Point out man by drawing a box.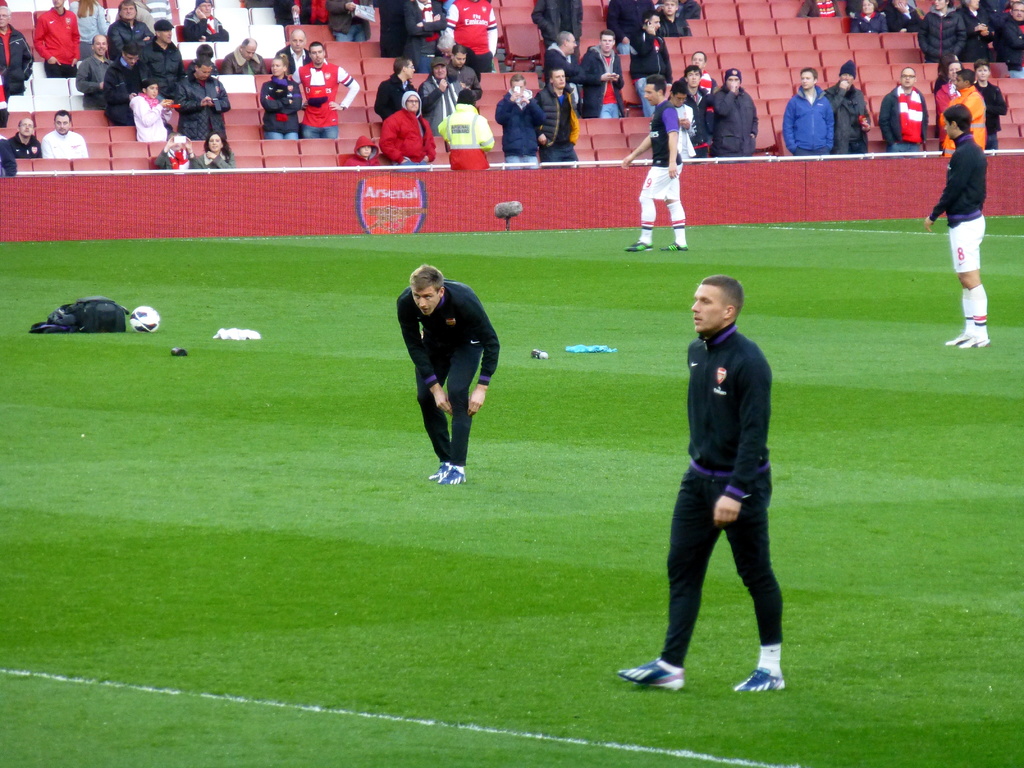
Rect(877, 68, 927, 154).
